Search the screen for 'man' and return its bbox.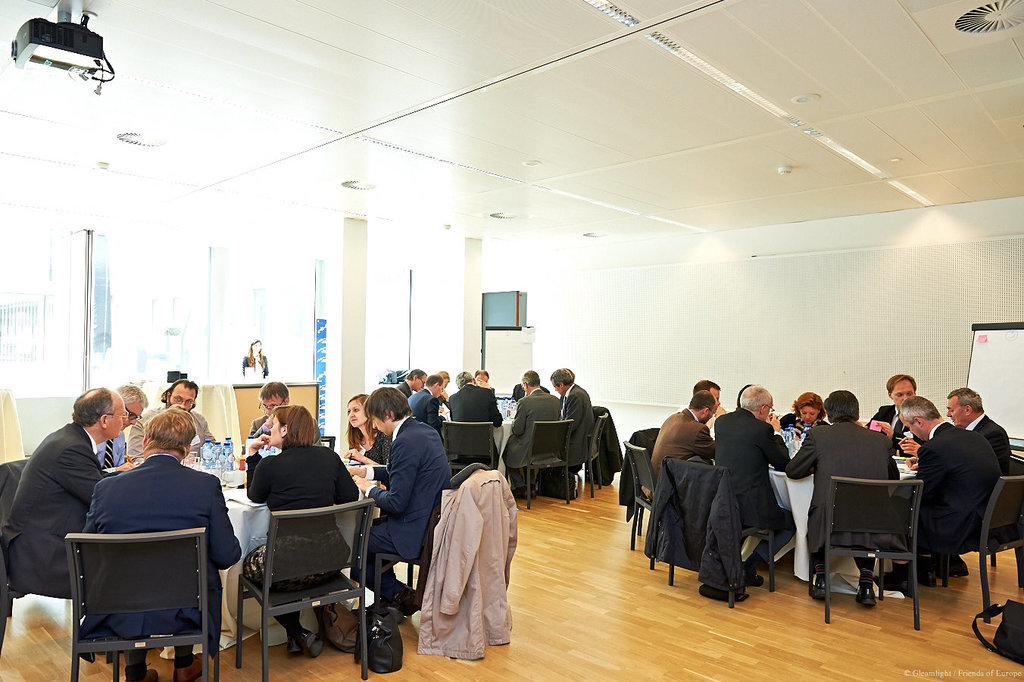
Found: (x1=784, y1=385, x2=898, y2=613).
